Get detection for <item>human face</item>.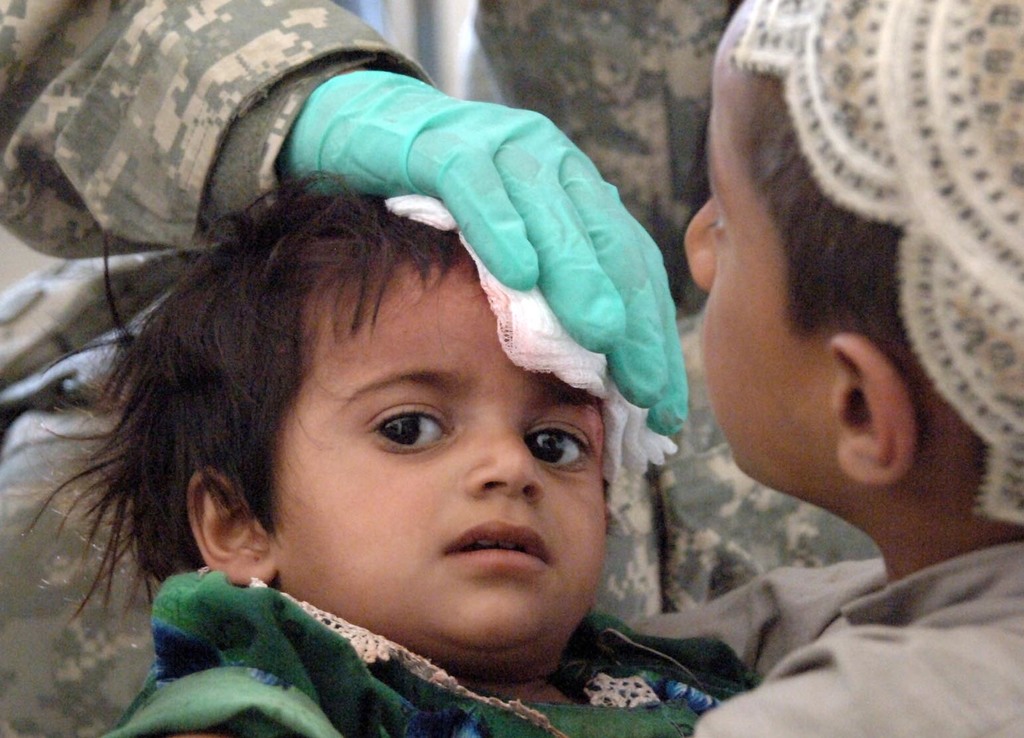
Detection: (276,254,606,652).
